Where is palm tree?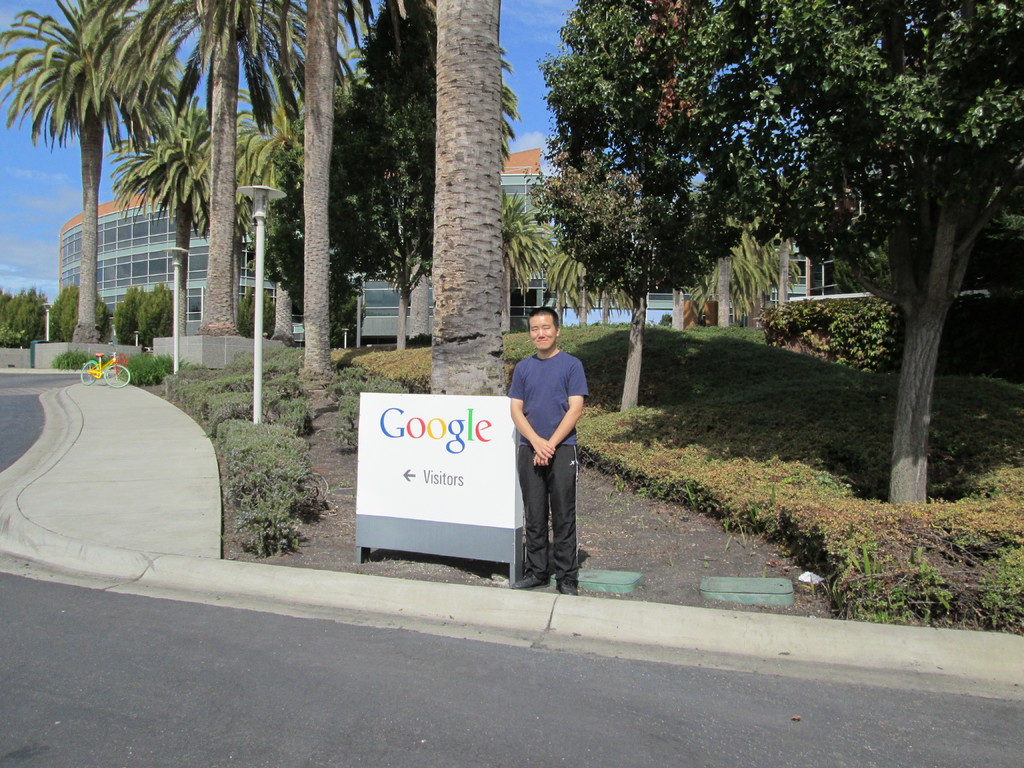
left=731, top=0, right=817, bottom=172.
